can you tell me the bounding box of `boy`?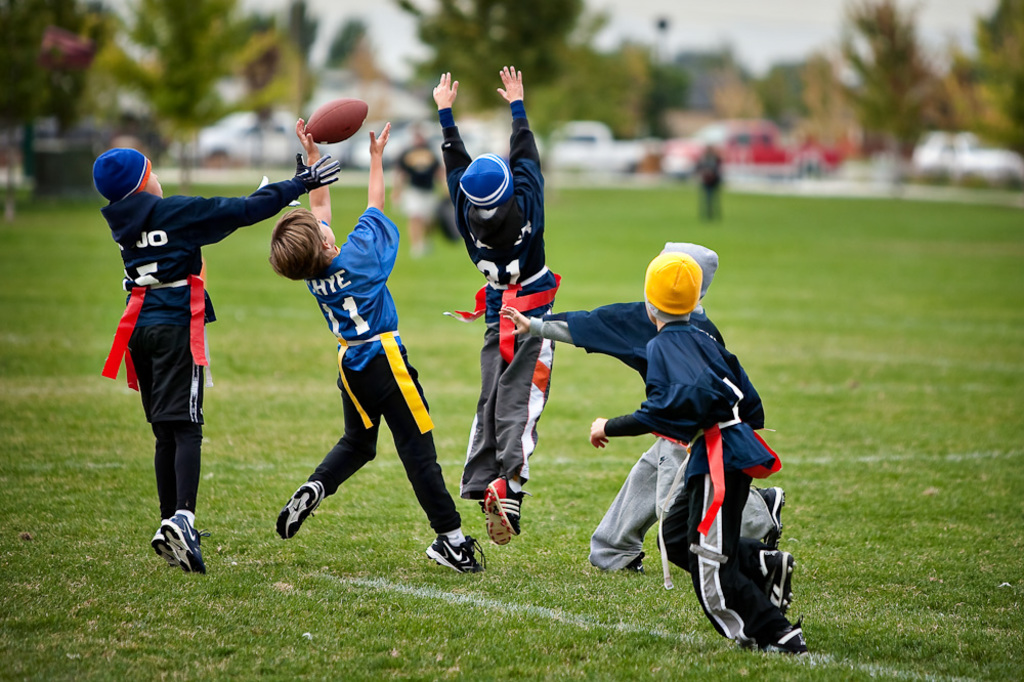
select_region(434, 65, 562, 548).
